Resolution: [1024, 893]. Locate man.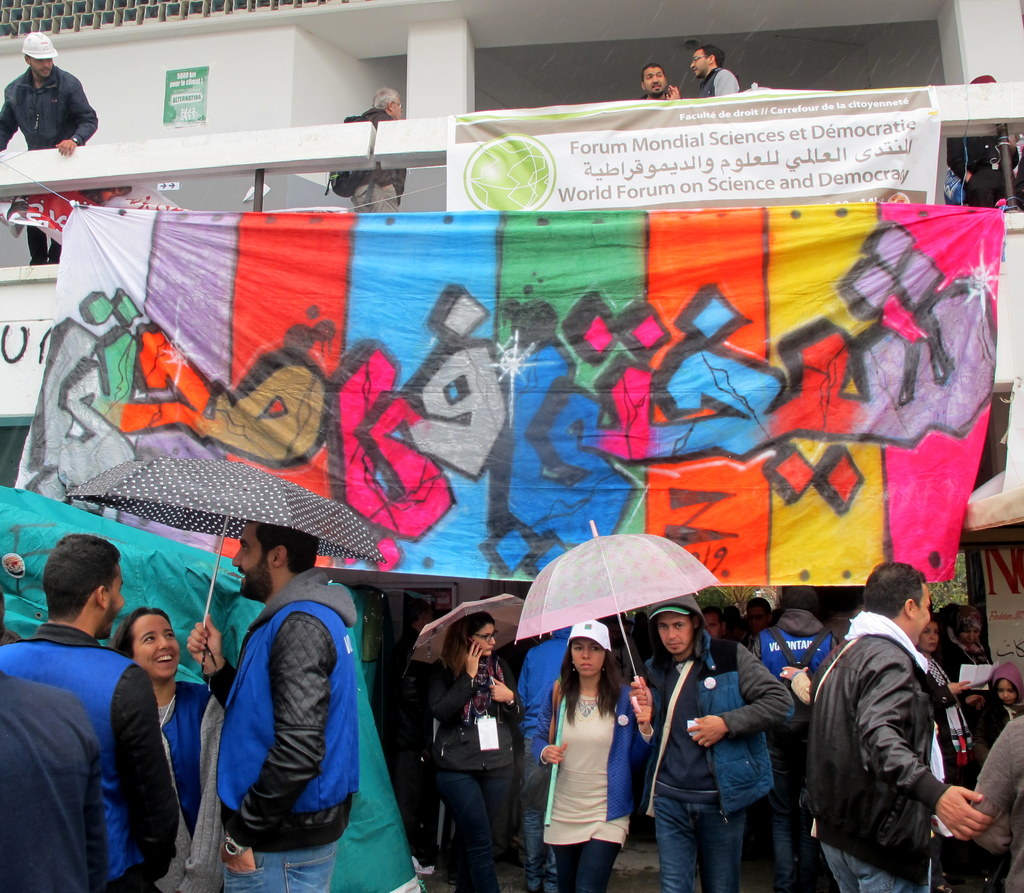
box(344, 88, 409, 219).
